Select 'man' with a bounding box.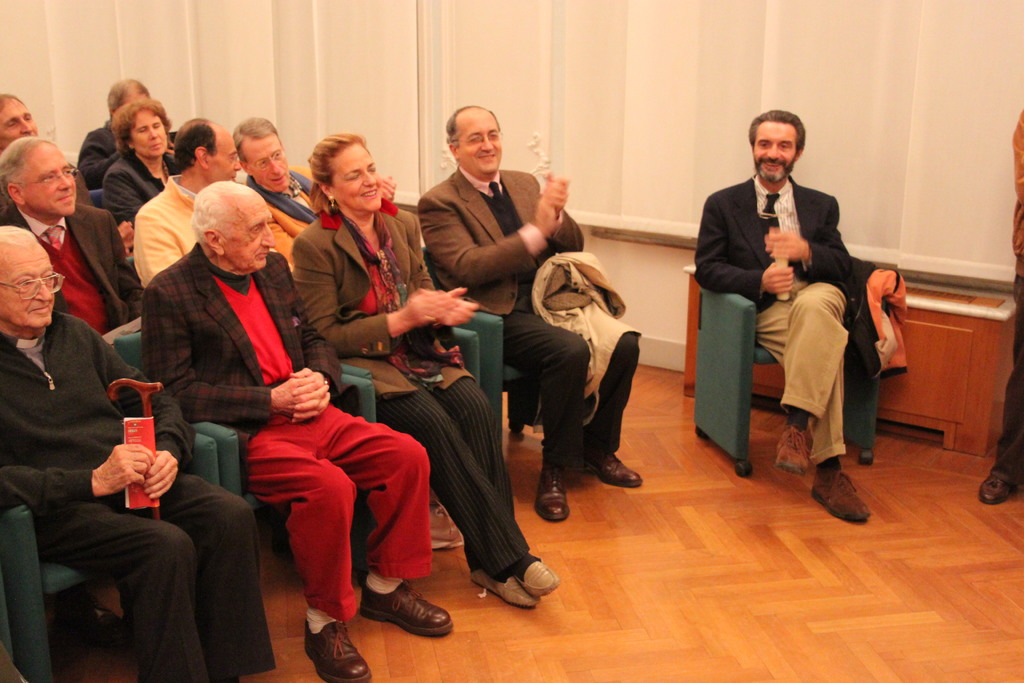
pyautogui.locateOnScreen(0, 133, 147, 337).
